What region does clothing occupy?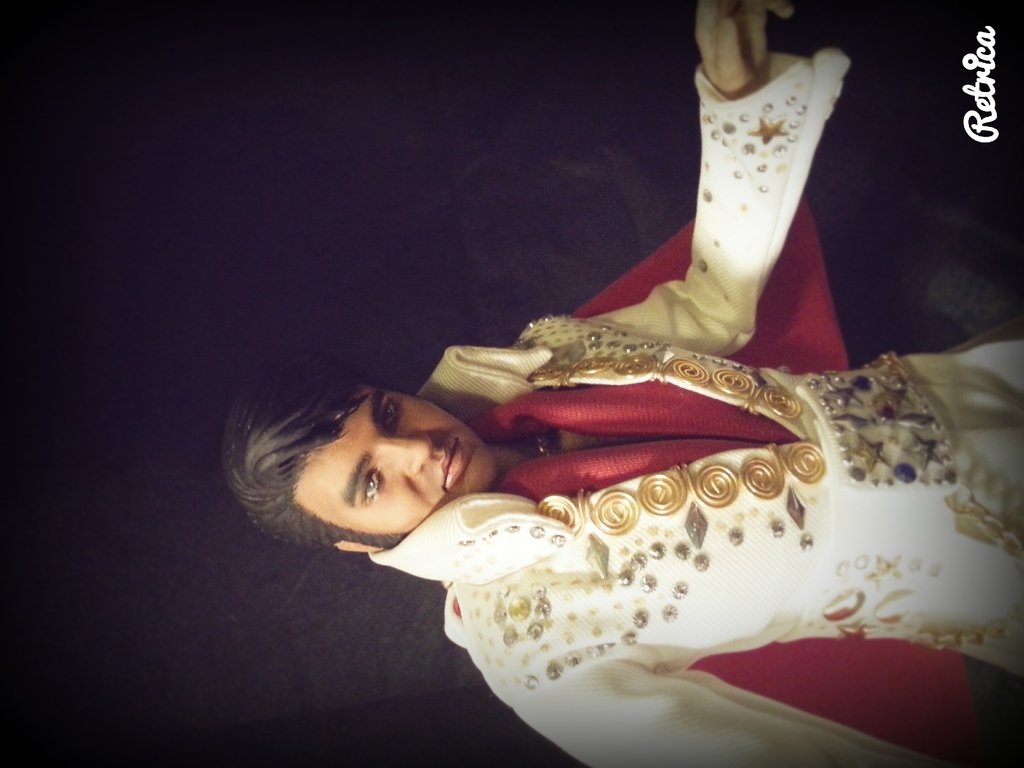
372,50,1023,767.
